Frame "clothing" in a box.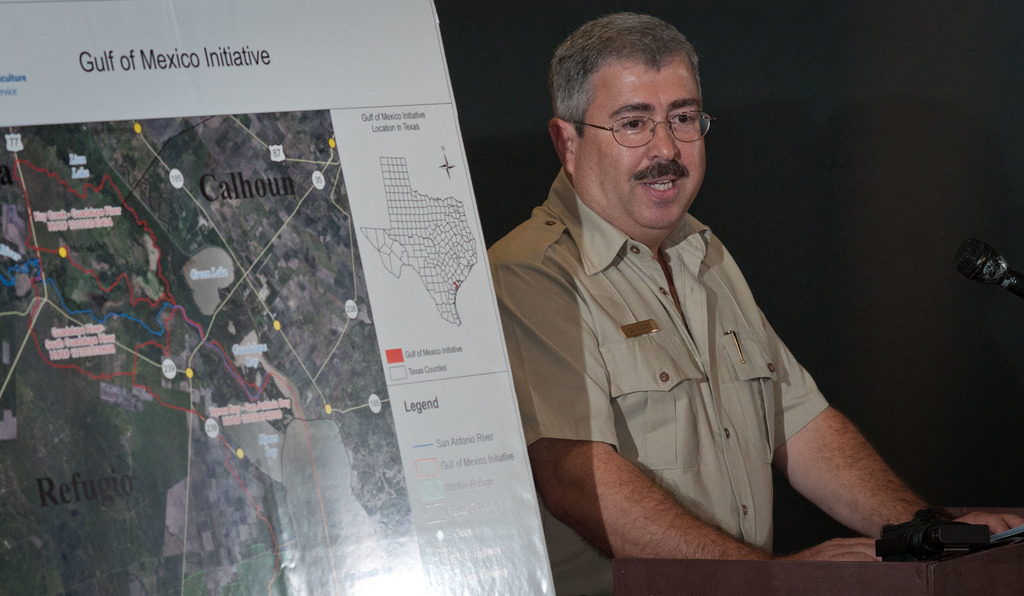
BBox(505, 153, 890, 560).
